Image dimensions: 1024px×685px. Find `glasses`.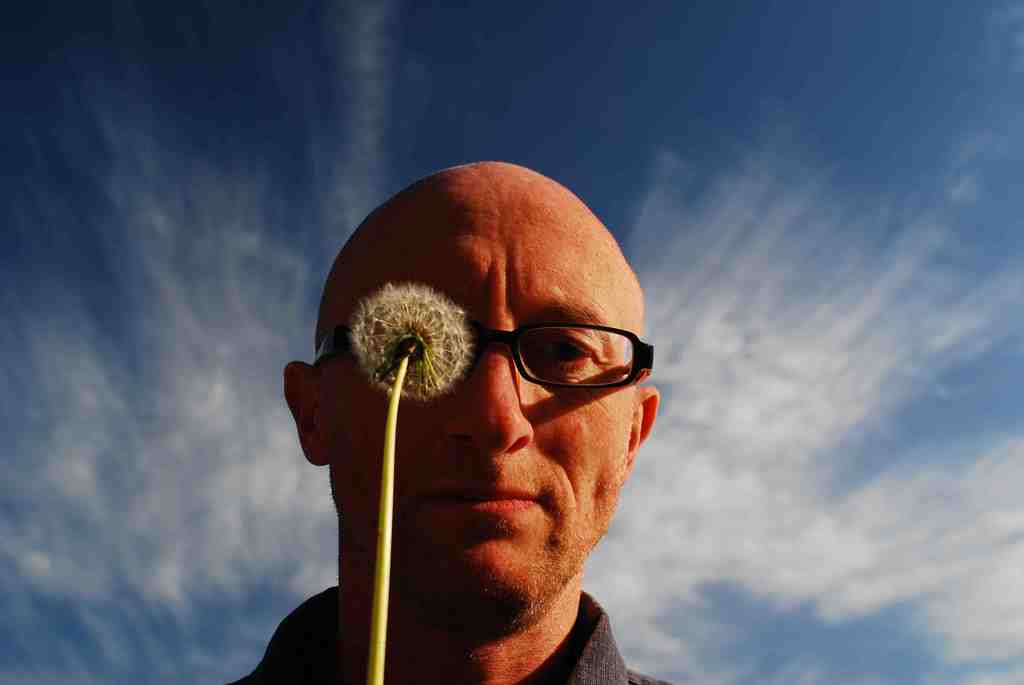
pyautogui.locateOnScreen(330, 304, 651, 415).
